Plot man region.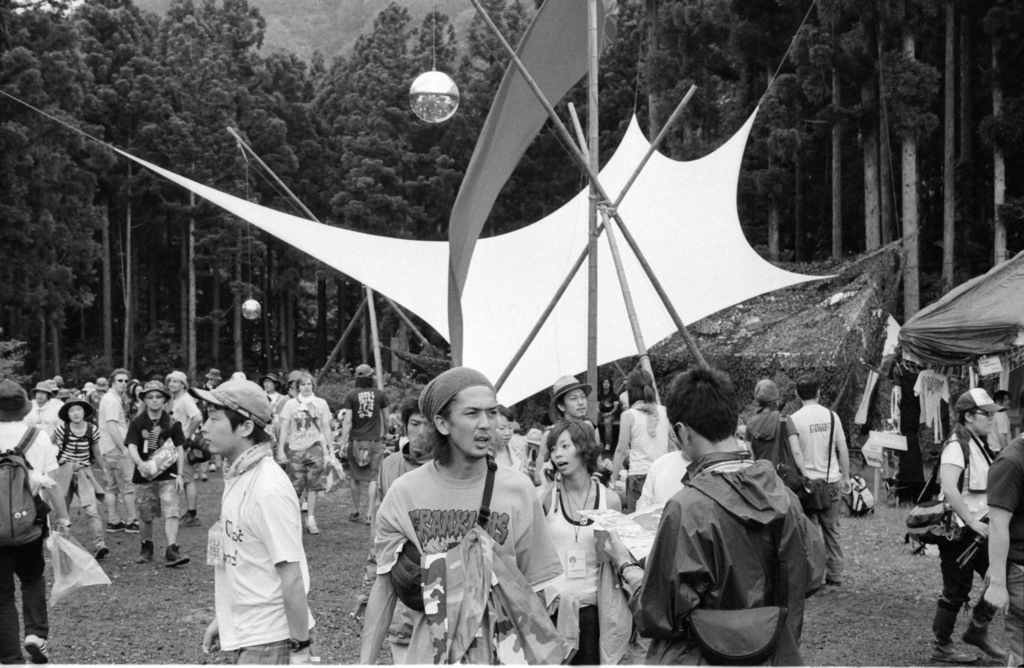
Plotted at bbox=[370, 375, 558, 657].
